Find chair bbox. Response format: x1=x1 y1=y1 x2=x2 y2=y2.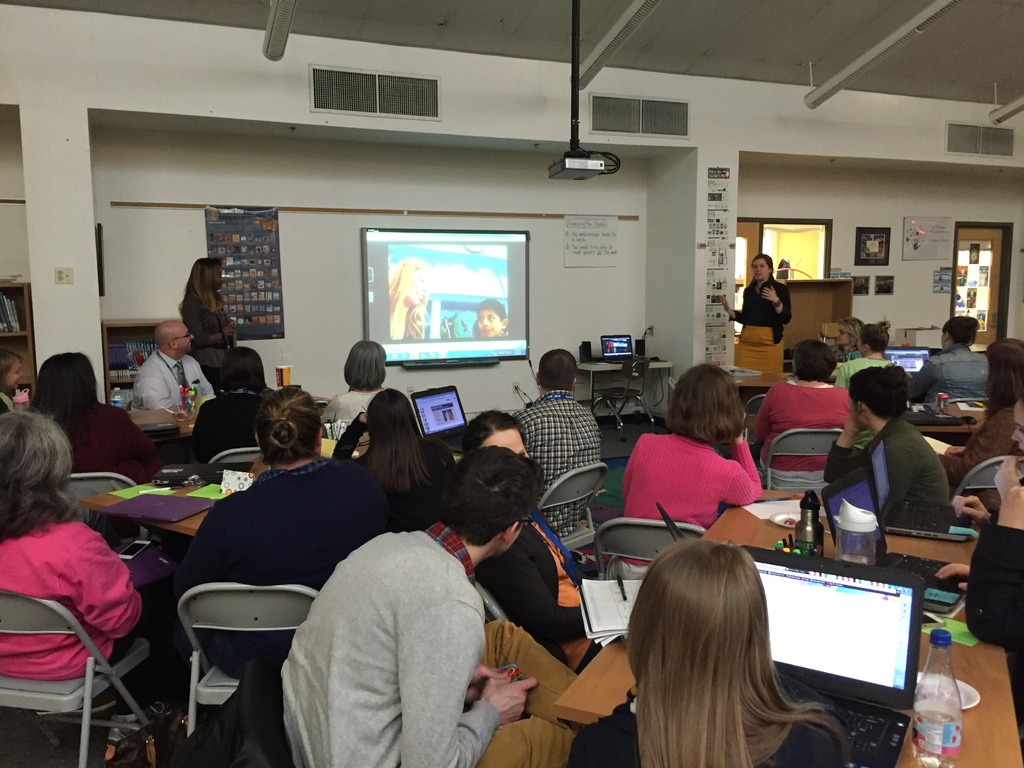
x1=580 y1=521 x2=714 y2=577.
